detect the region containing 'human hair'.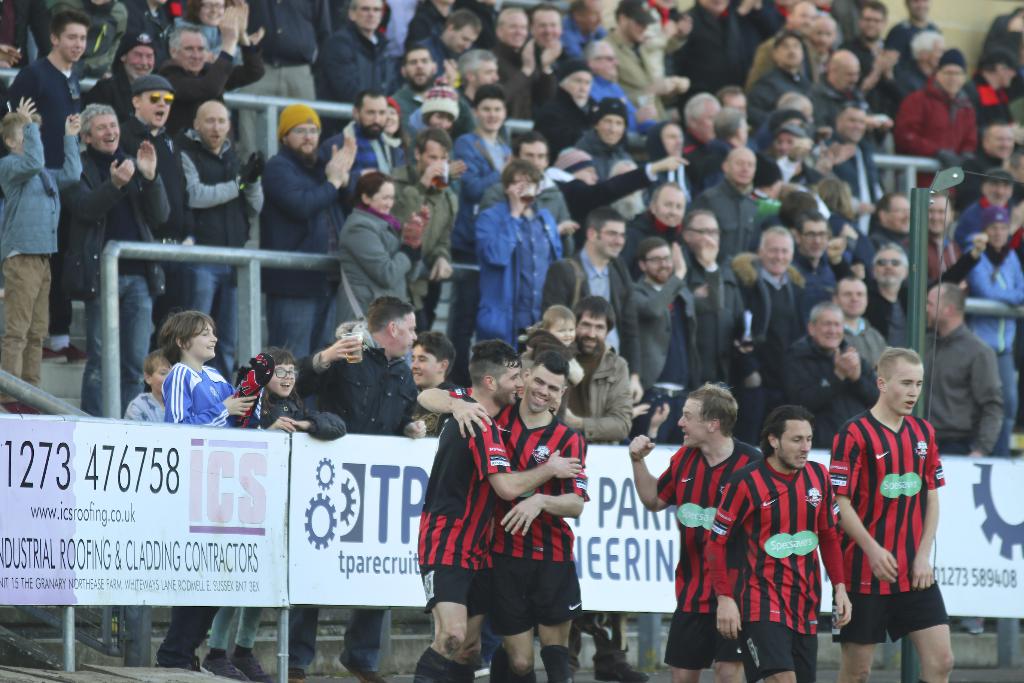
bbox=[563, 0, 585, 24].
